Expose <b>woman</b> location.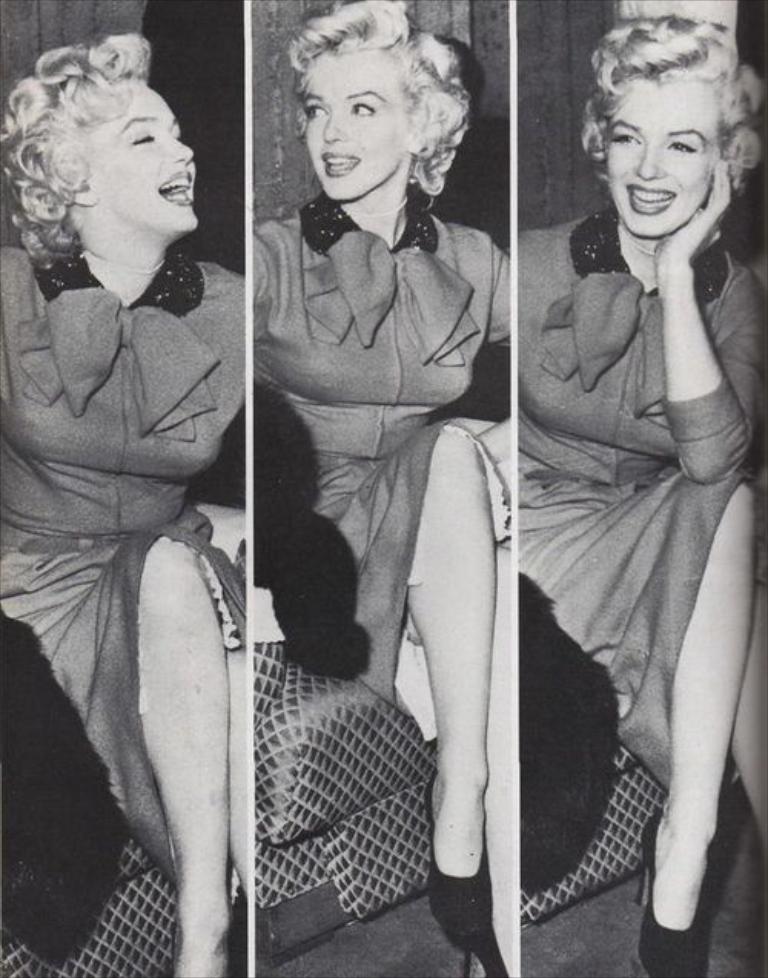
Exposed at BBox(246, 0, 522, 975).
